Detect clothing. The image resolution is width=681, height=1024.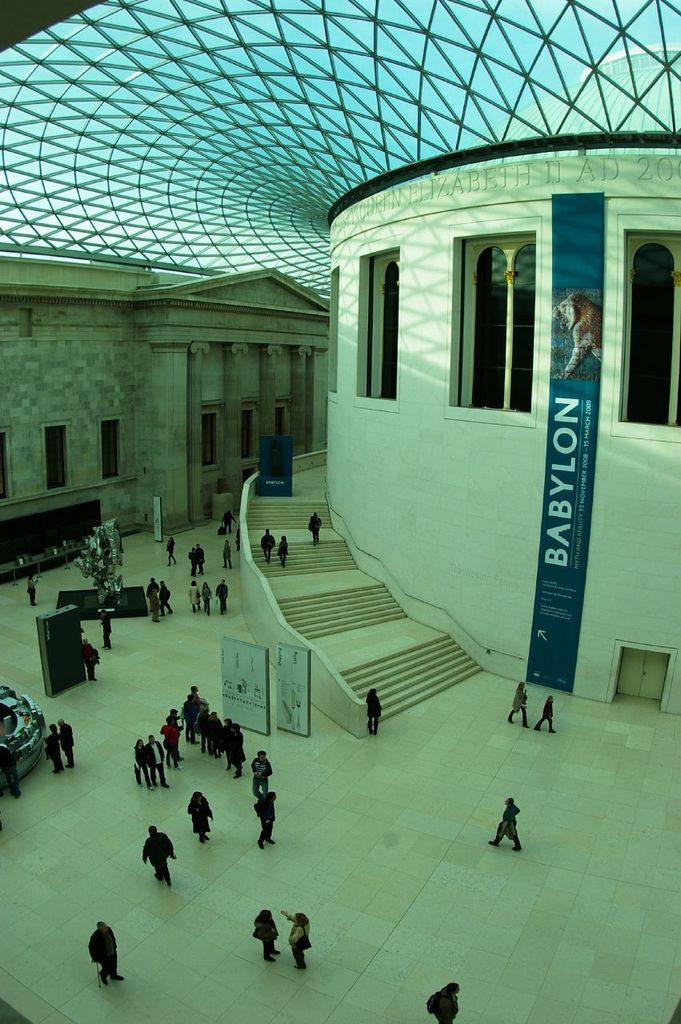
{"left": 435, "top": 989, "right": 460, "bottom": 1023}.
